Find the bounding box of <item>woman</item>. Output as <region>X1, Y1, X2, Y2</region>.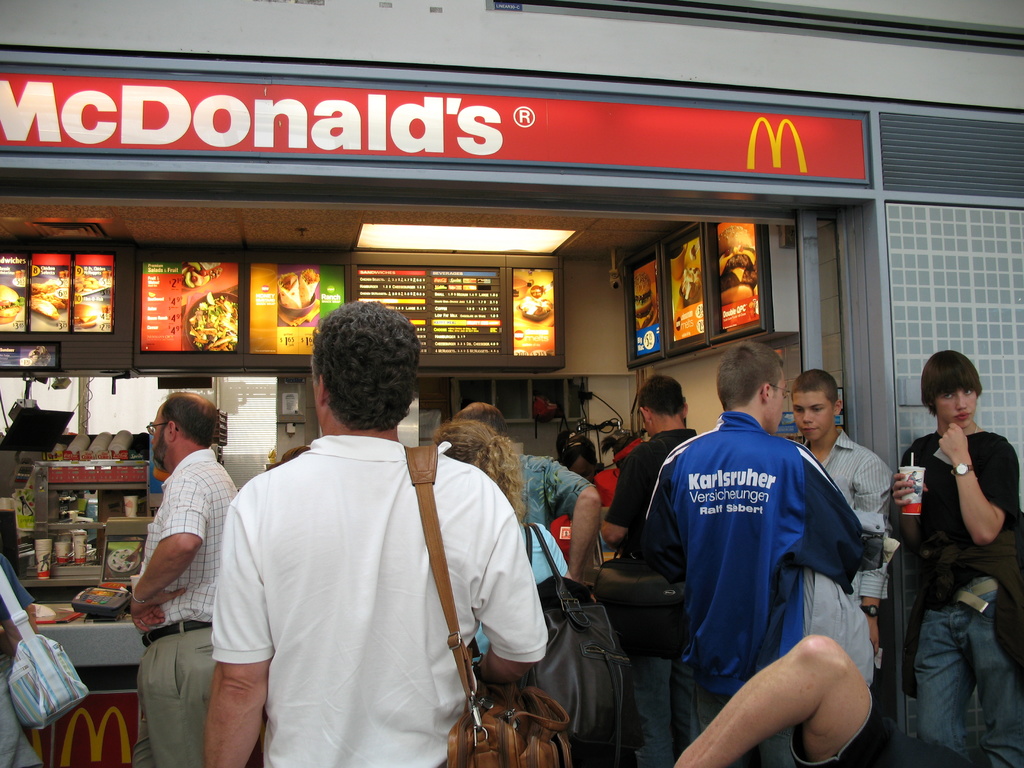
<region>888, 345, 1023, 767</region>.
